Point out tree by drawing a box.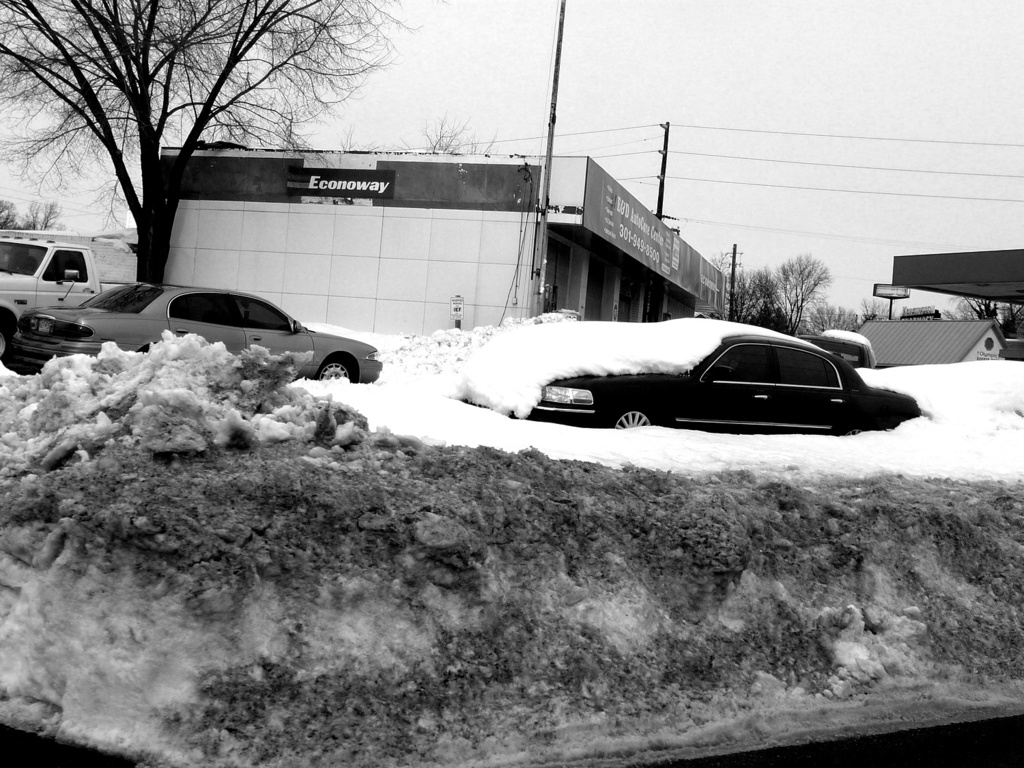
rect(0, 198, 63, 236).
